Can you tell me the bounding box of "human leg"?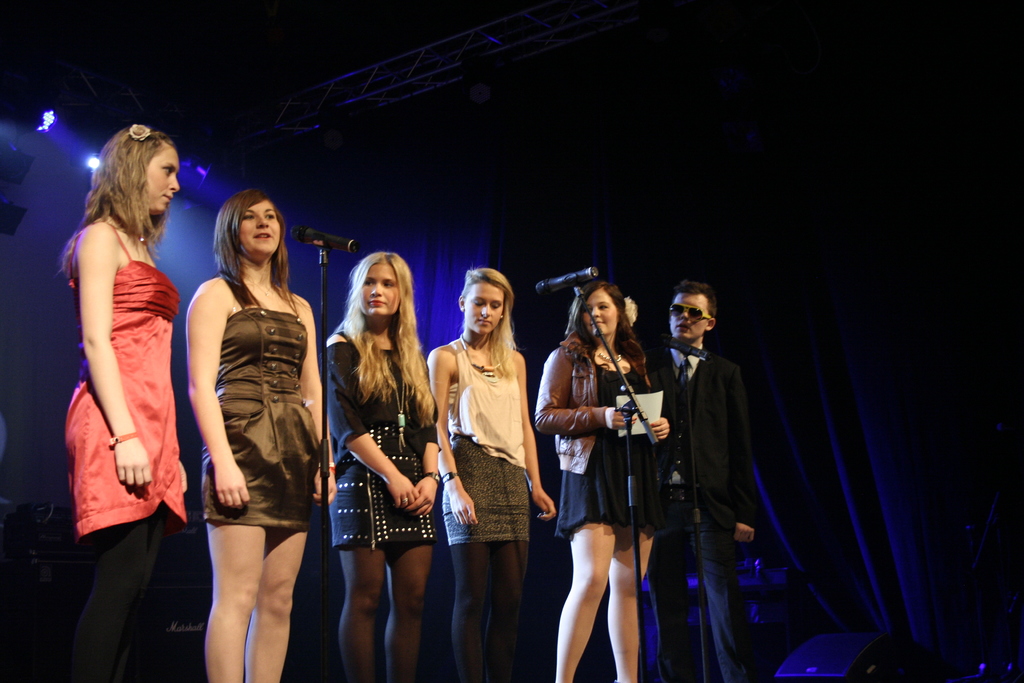
left=384, top=544, right=419, bottom=682.
